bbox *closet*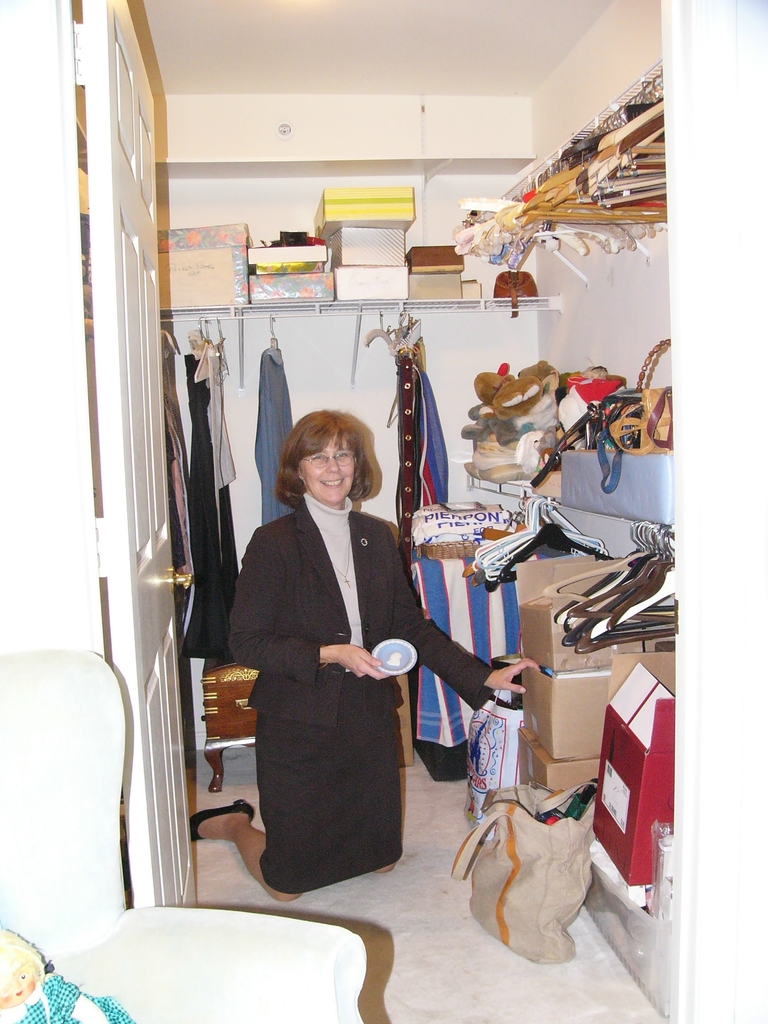
355 302 456 746
